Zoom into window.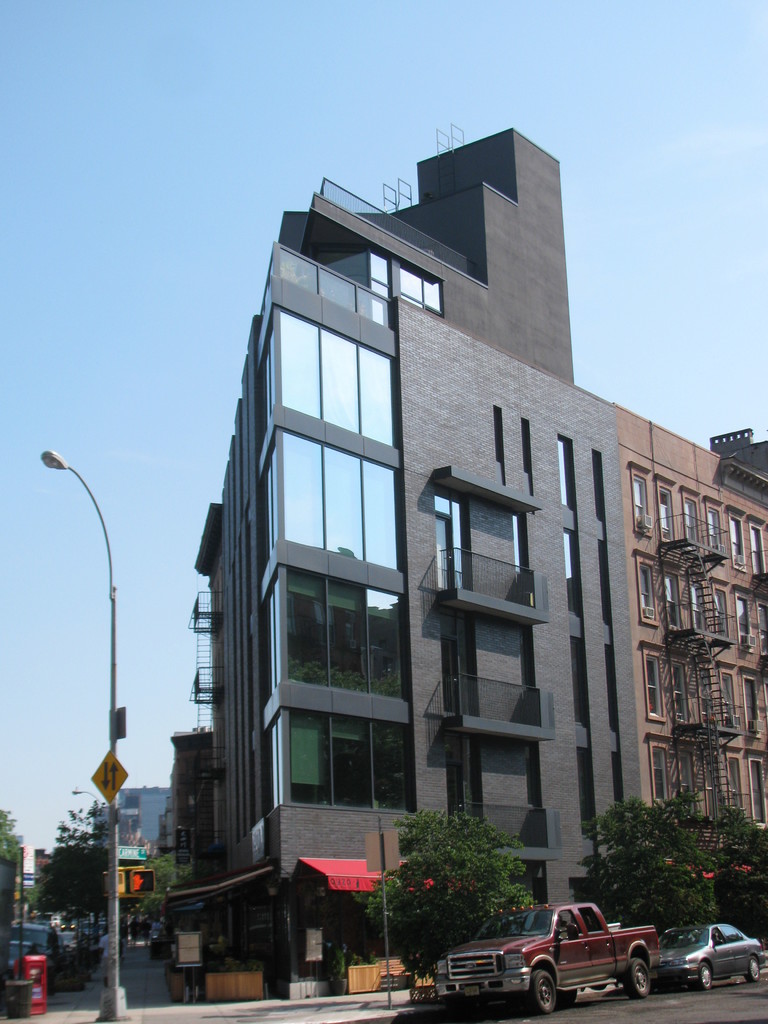
Zoom target: Rect(417, 274, 444, 319).
